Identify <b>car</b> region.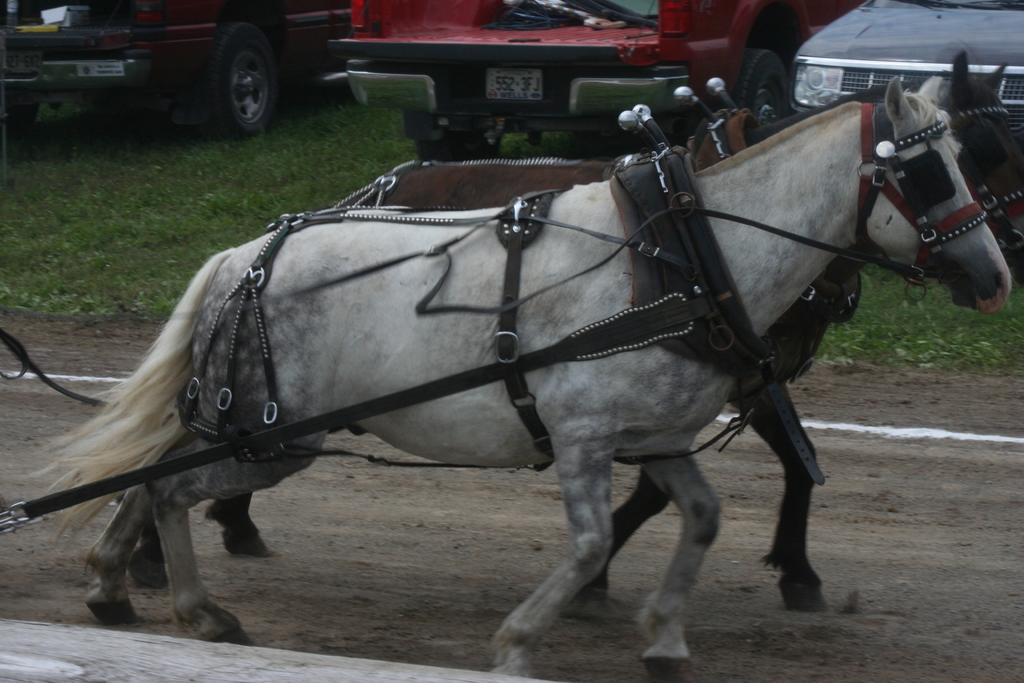
Region: [x1=792, y1=0, x2=1023, y2=134].
